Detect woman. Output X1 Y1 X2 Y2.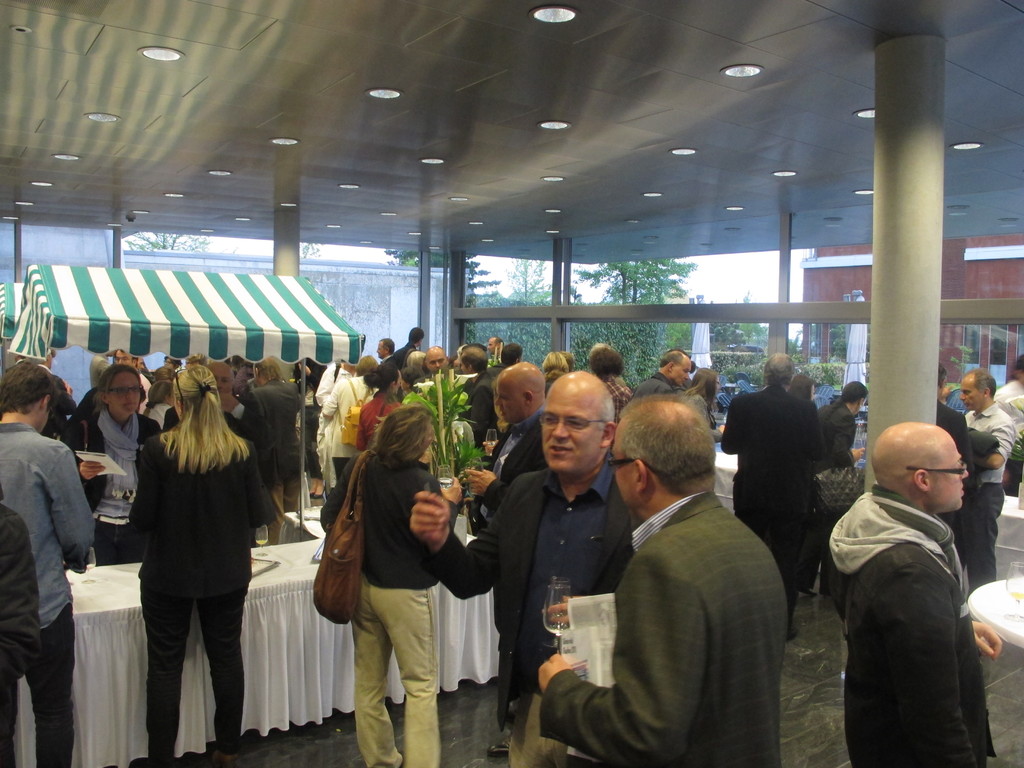
318 355 382 491.
